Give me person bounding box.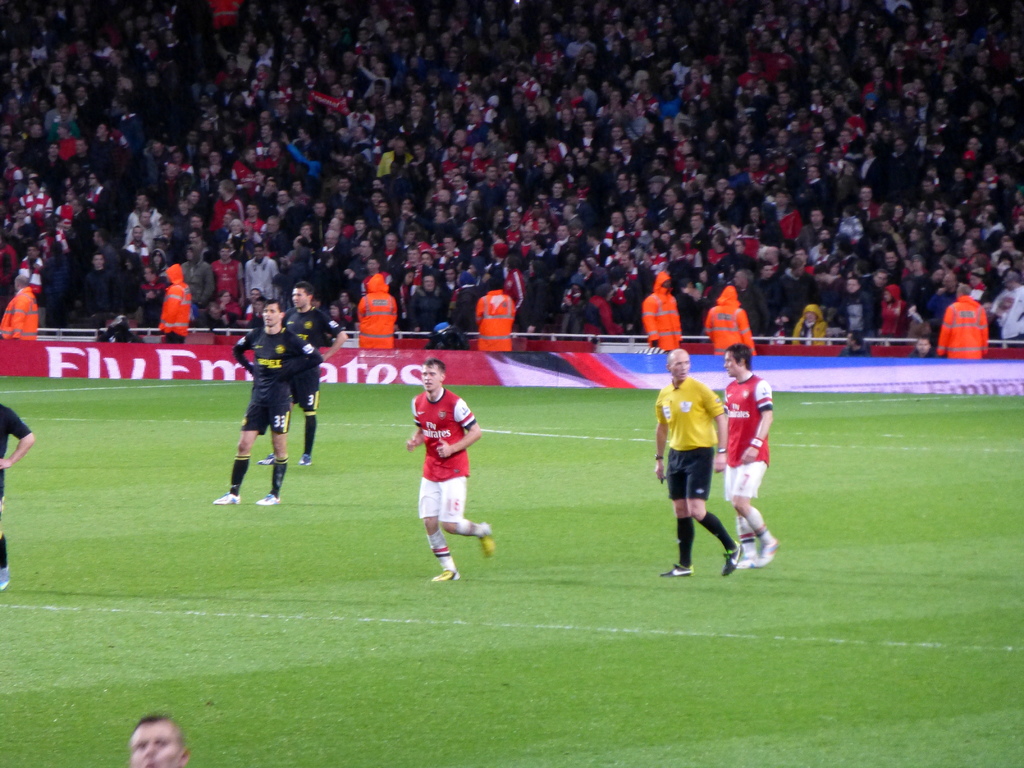
region(353, 276, 399, 352).
